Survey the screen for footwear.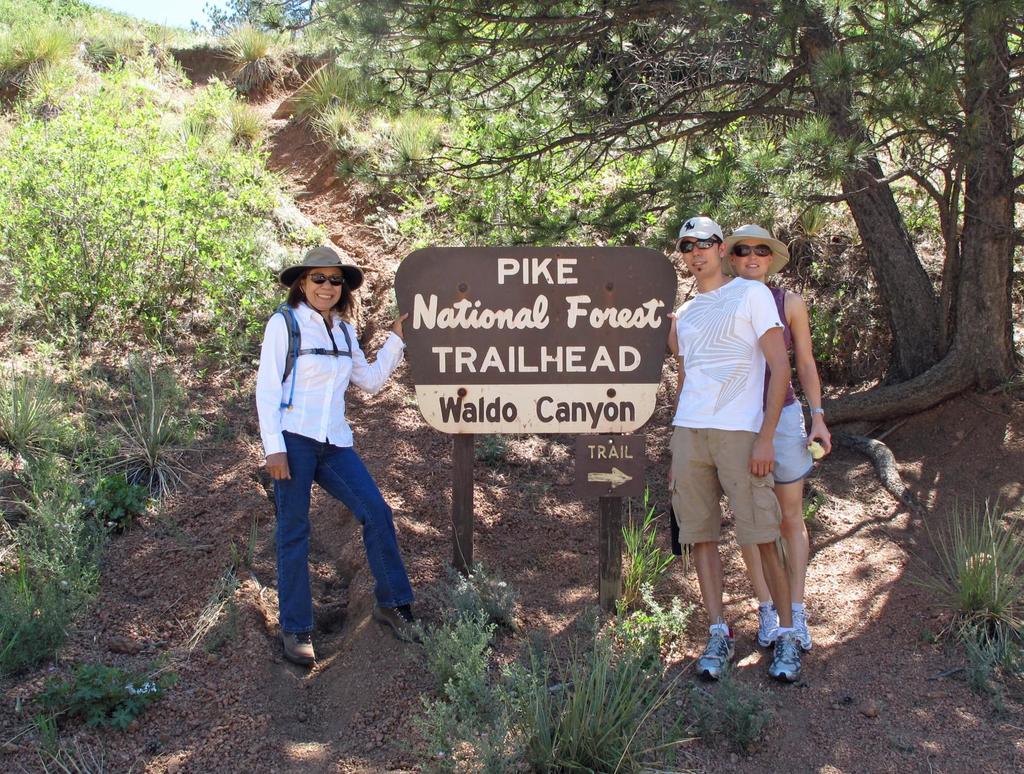
Survey found: left=757, top=597, right=780, bottom=648.
